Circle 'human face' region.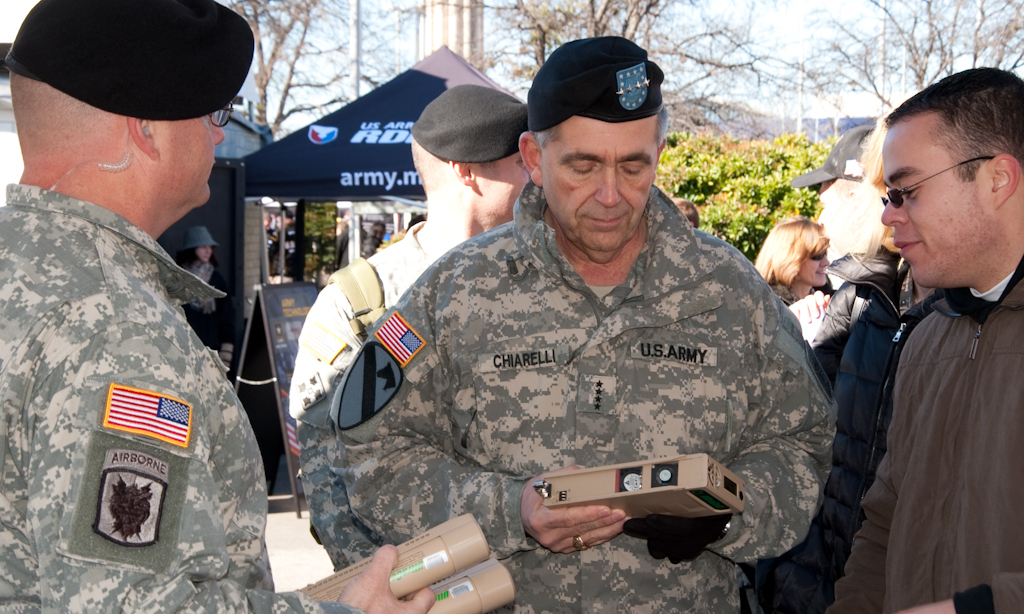
Region: x1=157, y1=113, x2=227, y2=209.
